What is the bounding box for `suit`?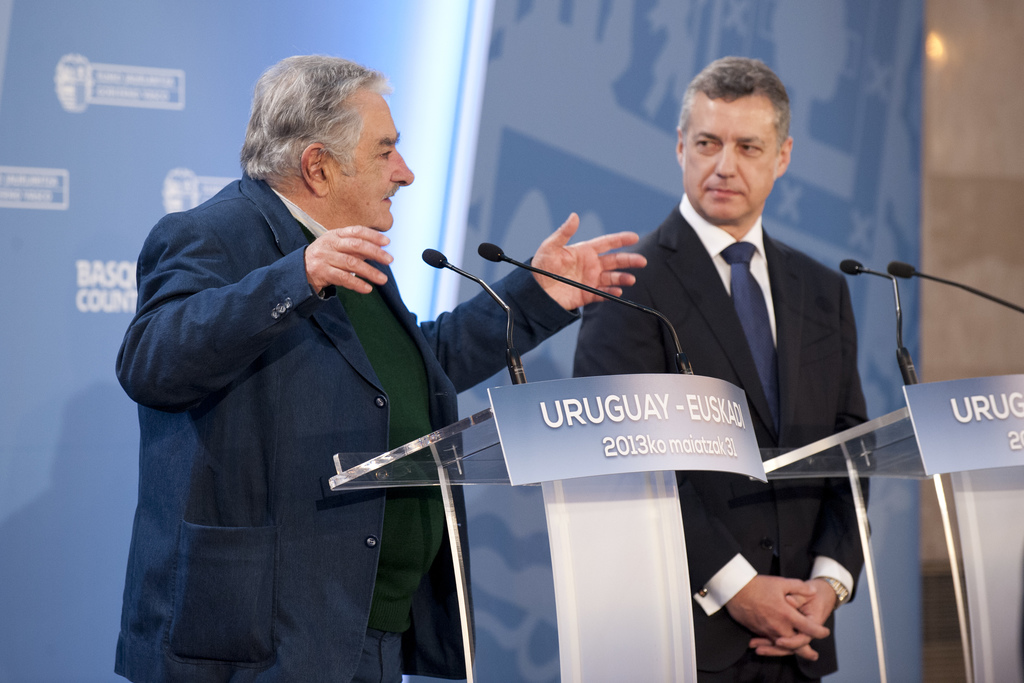
box=[111, 173, 579, 682].
